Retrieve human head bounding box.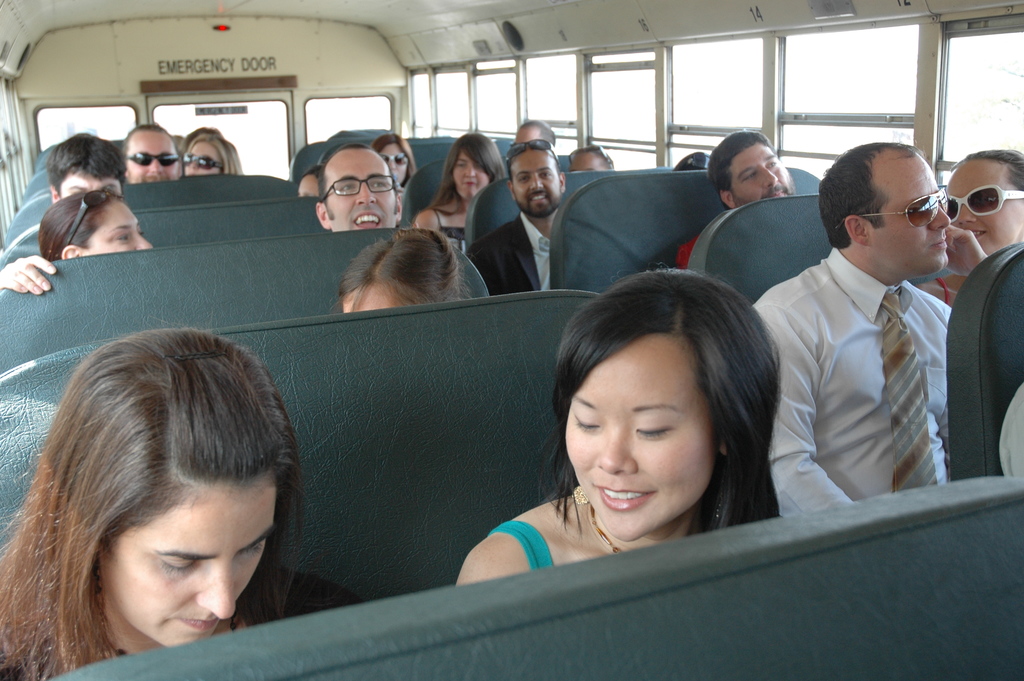
Bounding box: <box>175,133,244,176</box>.
